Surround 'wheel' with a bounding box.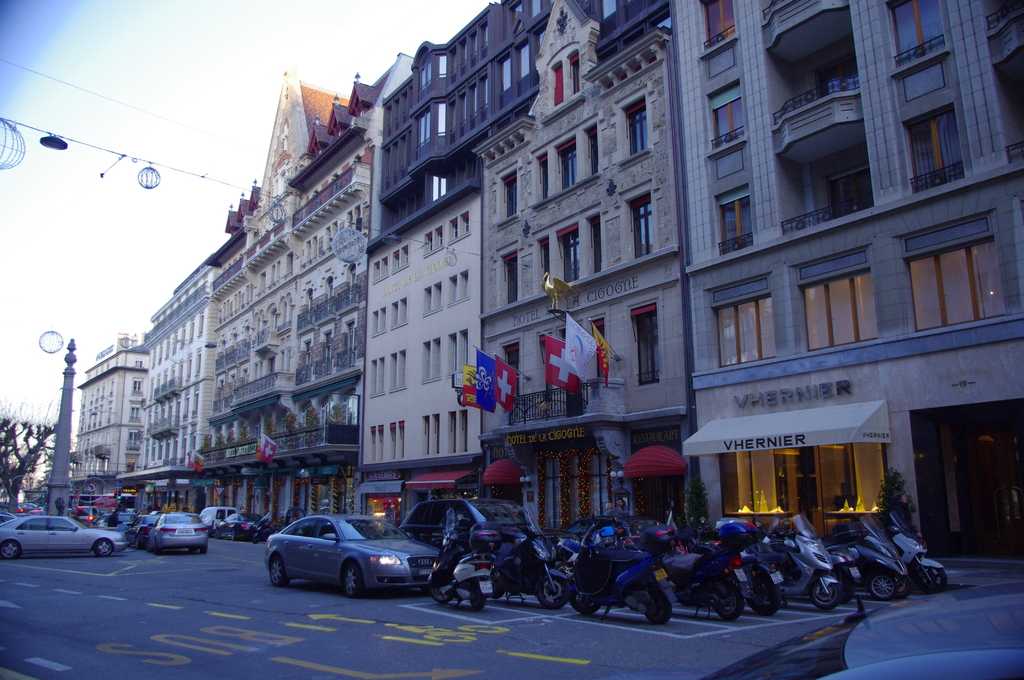
(229, 529, 234, 539).
